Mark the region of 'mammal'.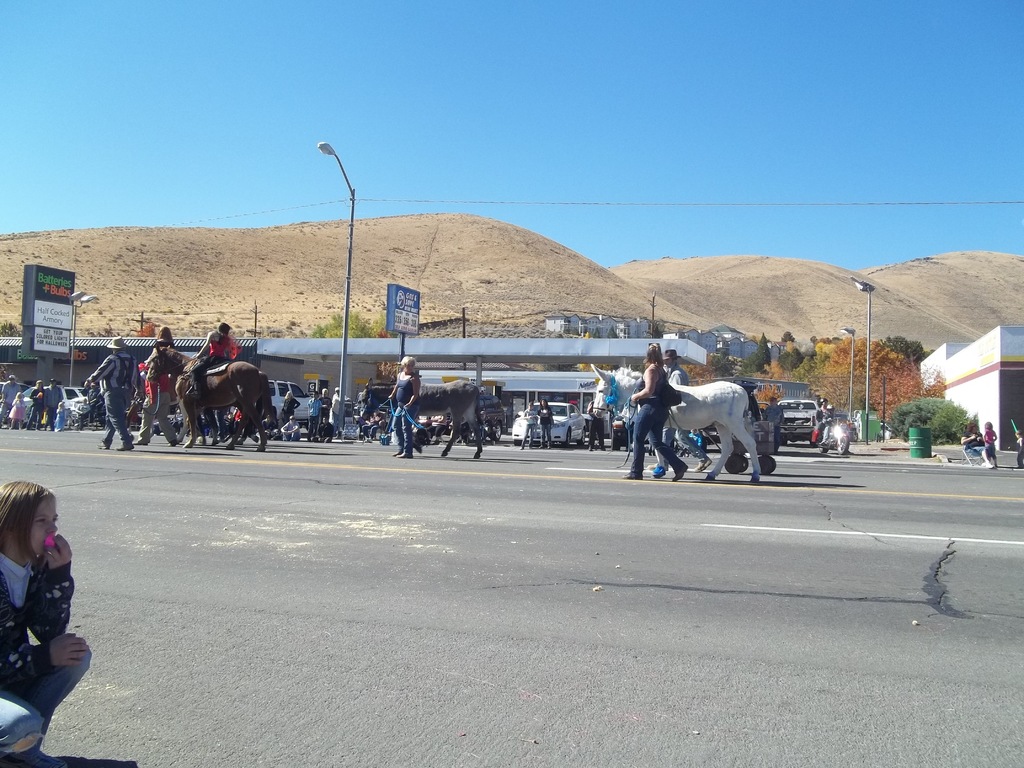
Region: <bbox>820, 400, 840, 445</bbox>.
